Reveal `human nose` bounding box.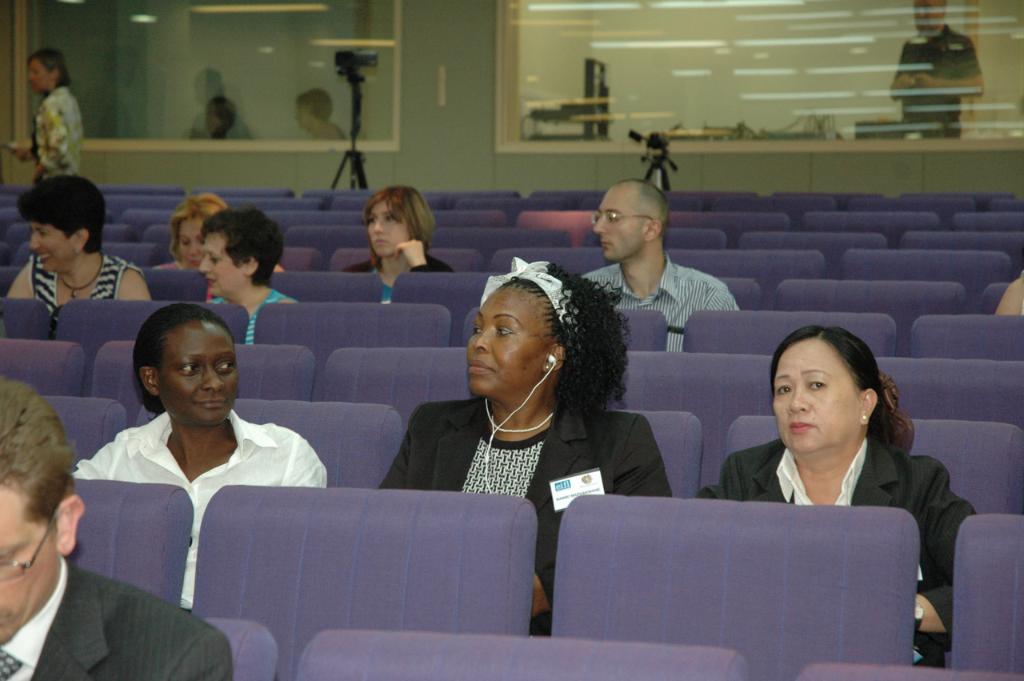
Revealed: (left=30, top=234, right=38, bottom=250).
